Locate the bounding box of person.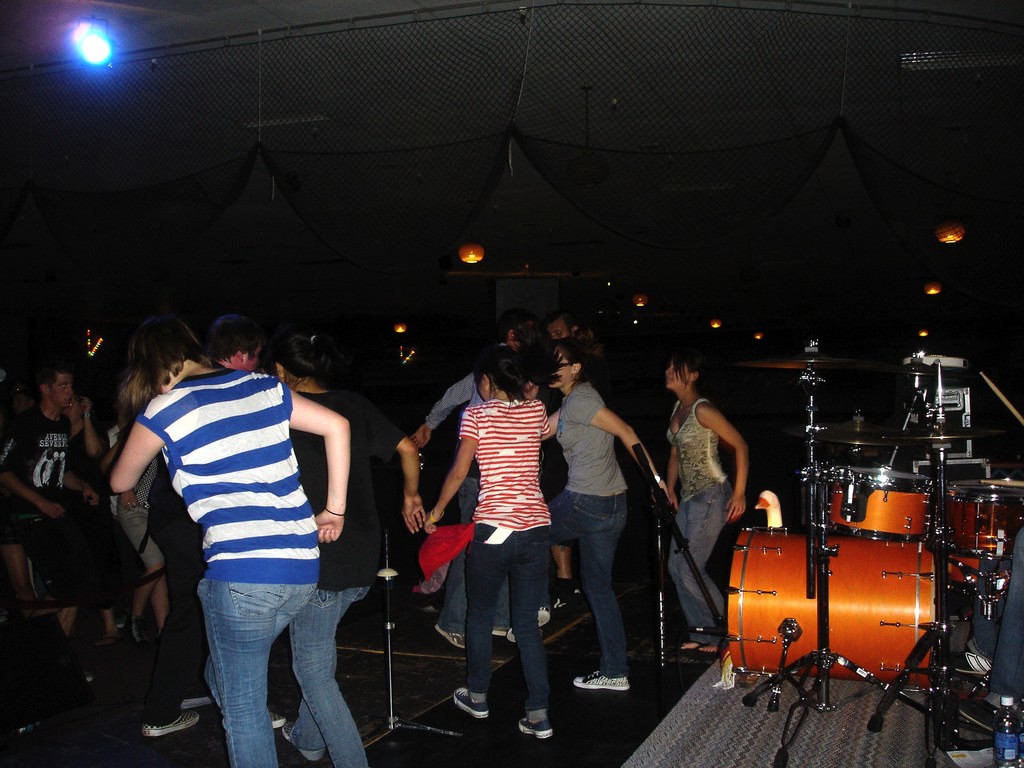
Bounding box: left=948, top=525, right=1023, bottom=742.
